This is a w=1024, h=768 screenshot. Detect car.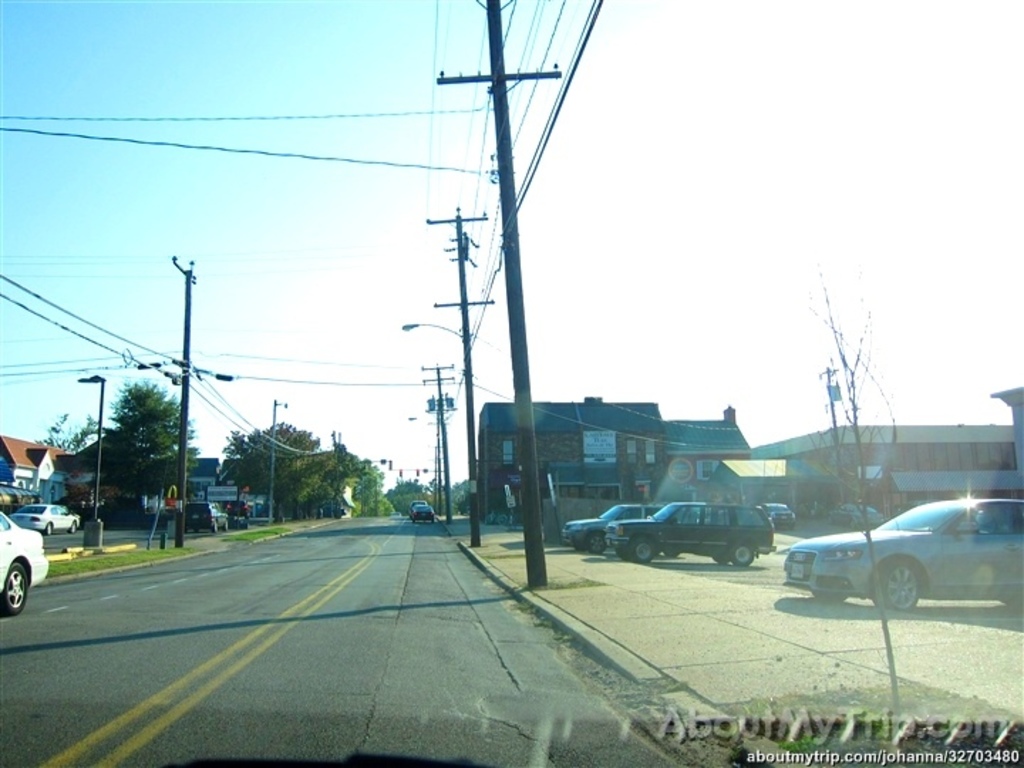
pyautogui.locateOnScreen(821, 505, 882, 532).
